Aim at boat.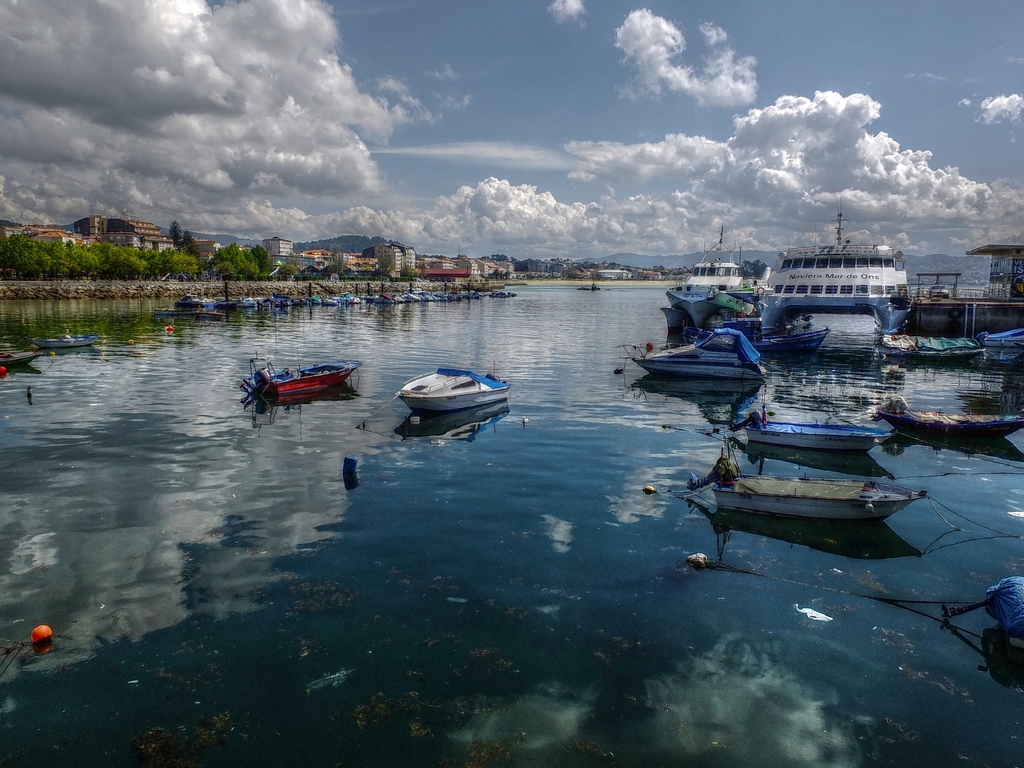
Aimed at 759/216/911/353.
